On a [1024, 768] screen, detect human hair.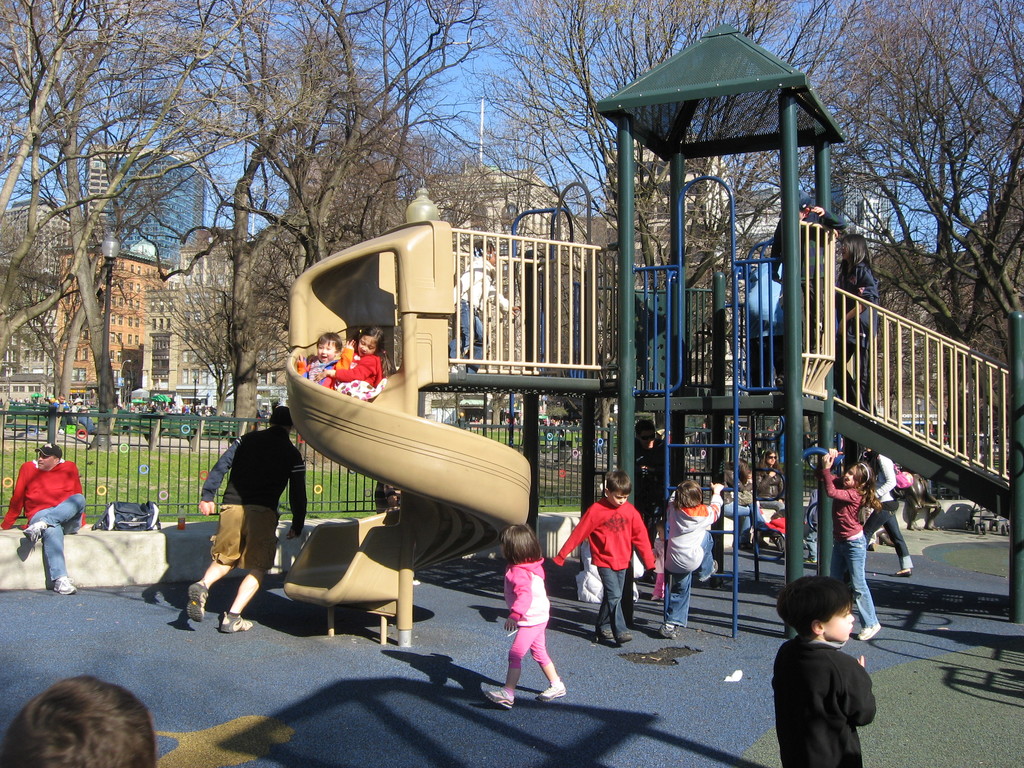
bbox(501, 522, 545, 563).
